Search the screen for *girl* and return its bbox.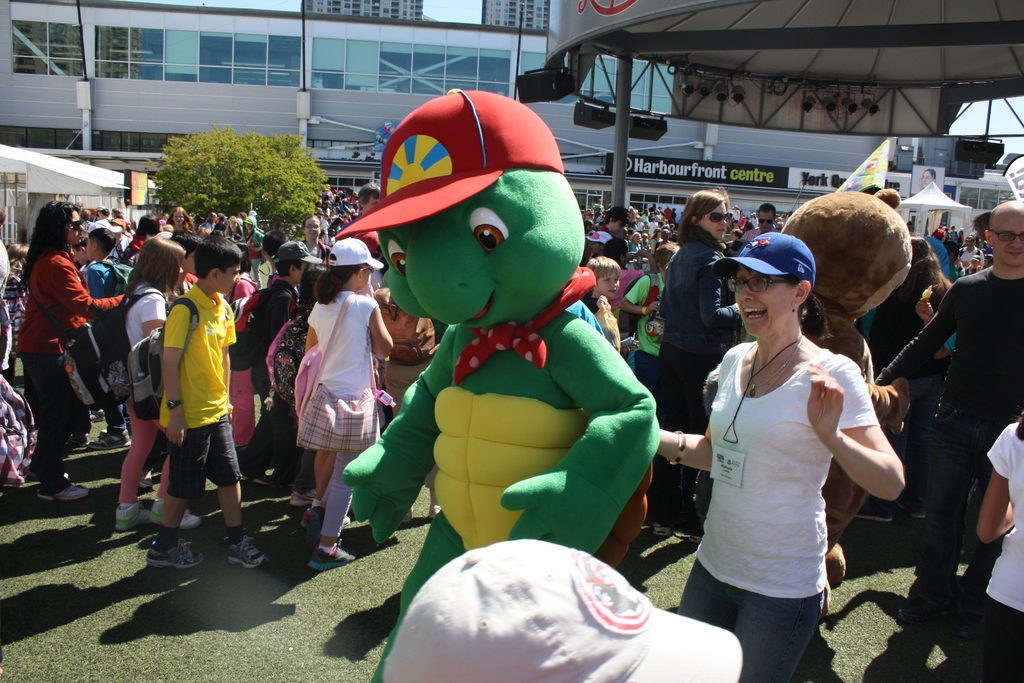
Found: 661 215 671 227.
